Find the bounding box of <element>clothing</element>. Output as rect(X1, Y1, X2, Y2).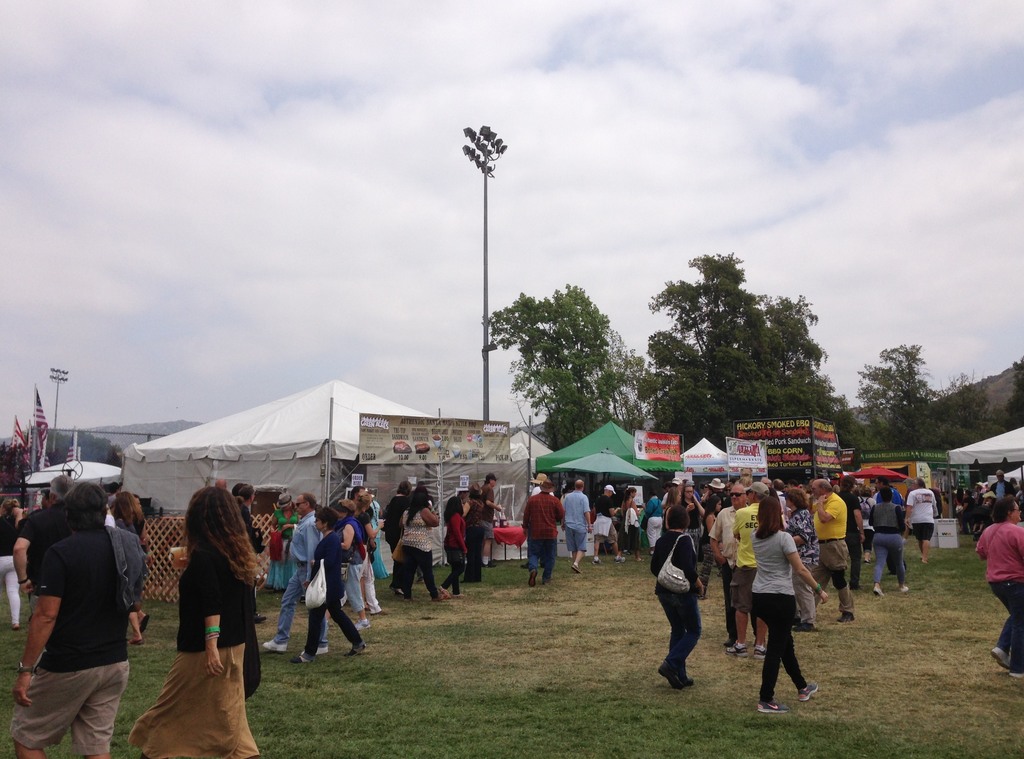
rect(644, 494, 661, 544).
